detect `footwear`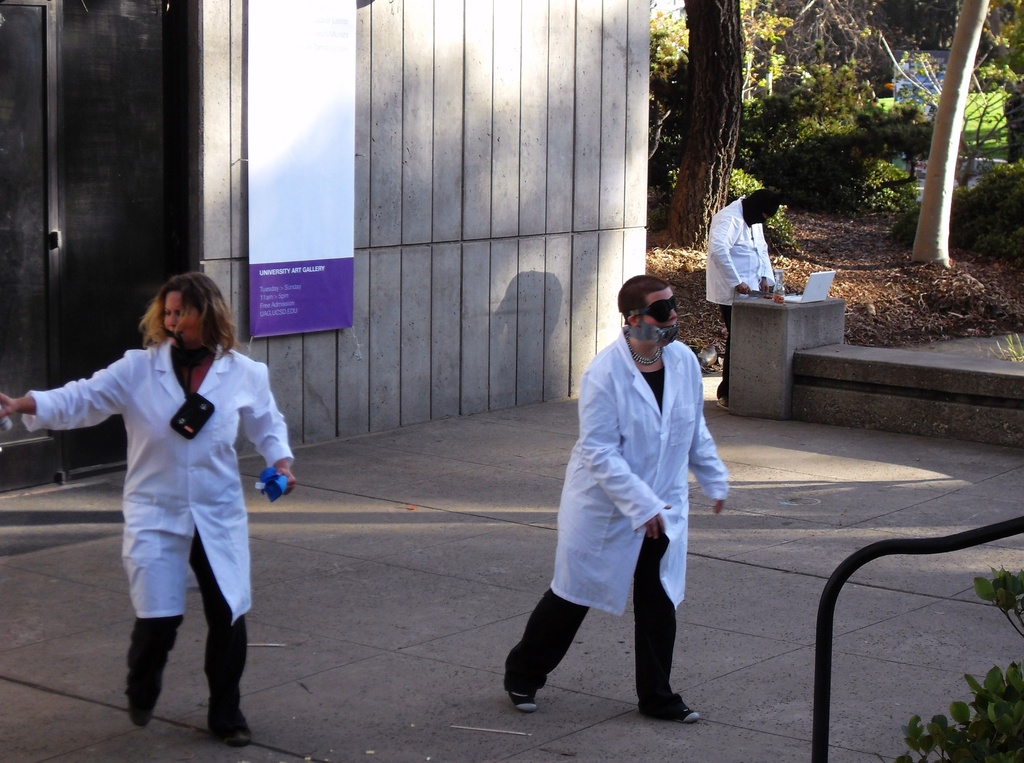
<box>211,703,252,742</box>
